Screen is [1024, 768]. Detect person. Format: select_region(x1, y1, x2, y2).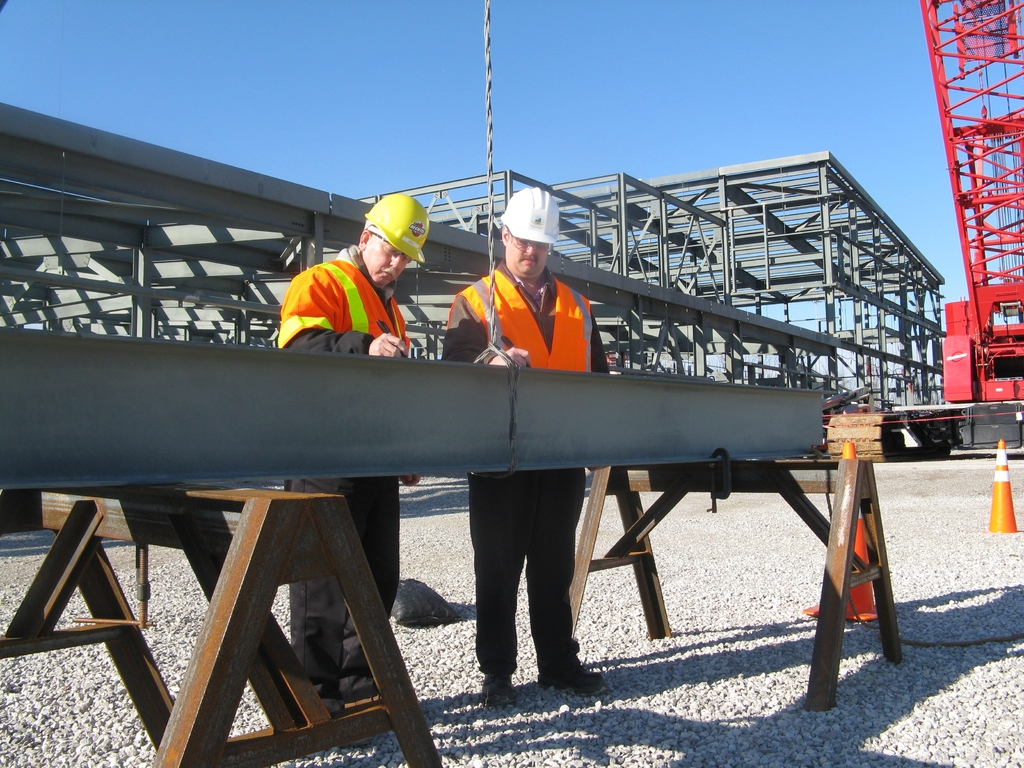
select_region(442, 186, 611, 709).
